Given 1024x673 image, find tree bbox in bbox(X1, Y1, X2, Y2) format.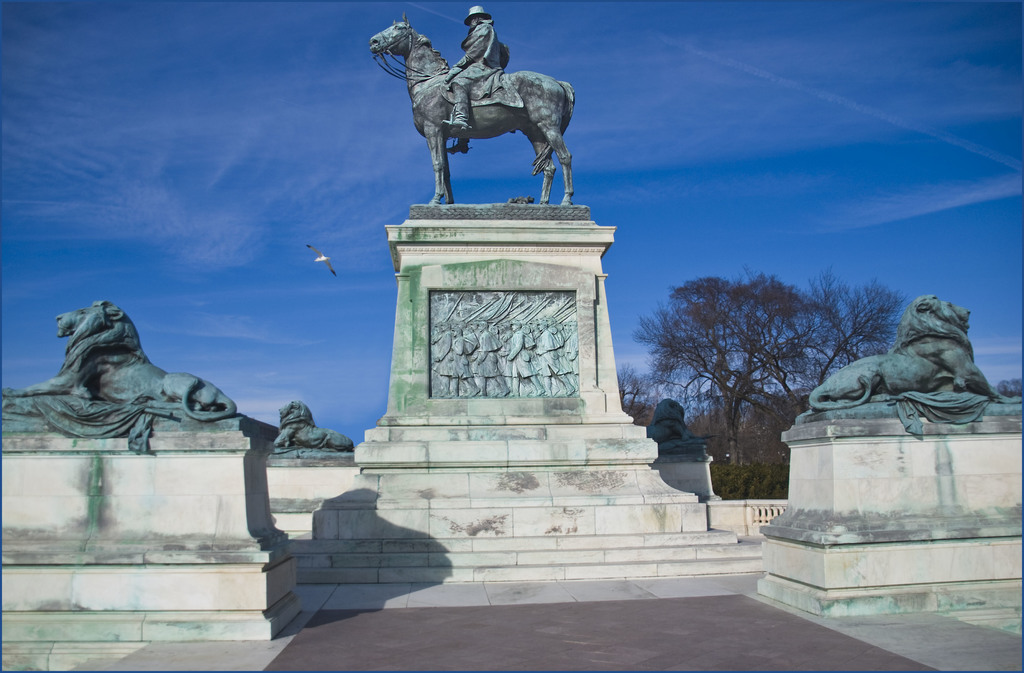
bbox(627, 259, 822, 491).
